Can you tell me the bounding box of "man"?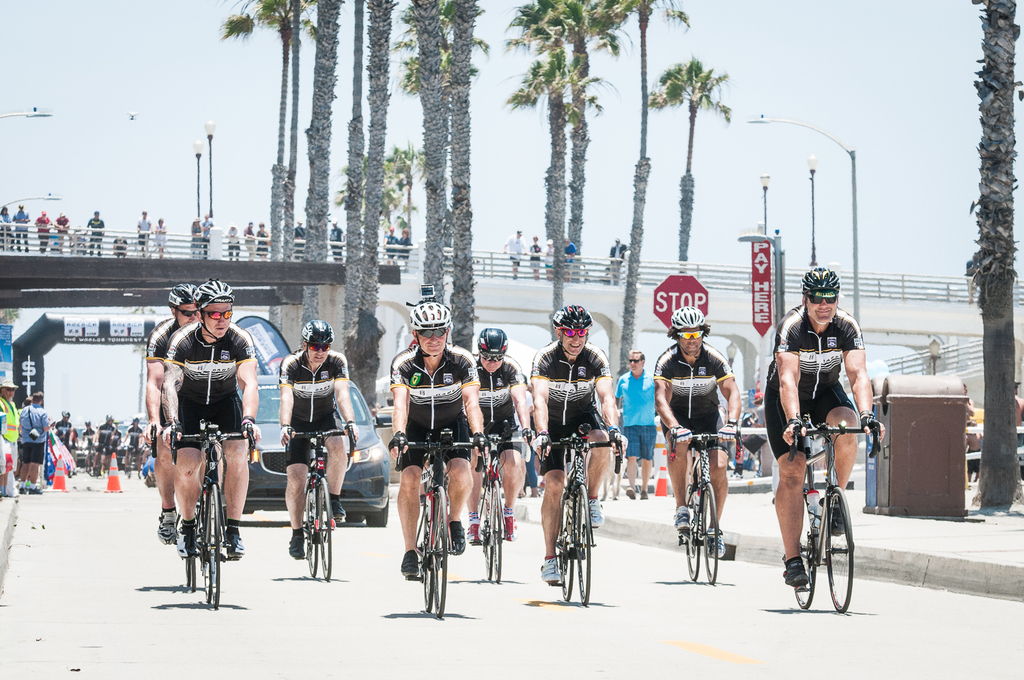
BBox(468, 327, 533, 542).
